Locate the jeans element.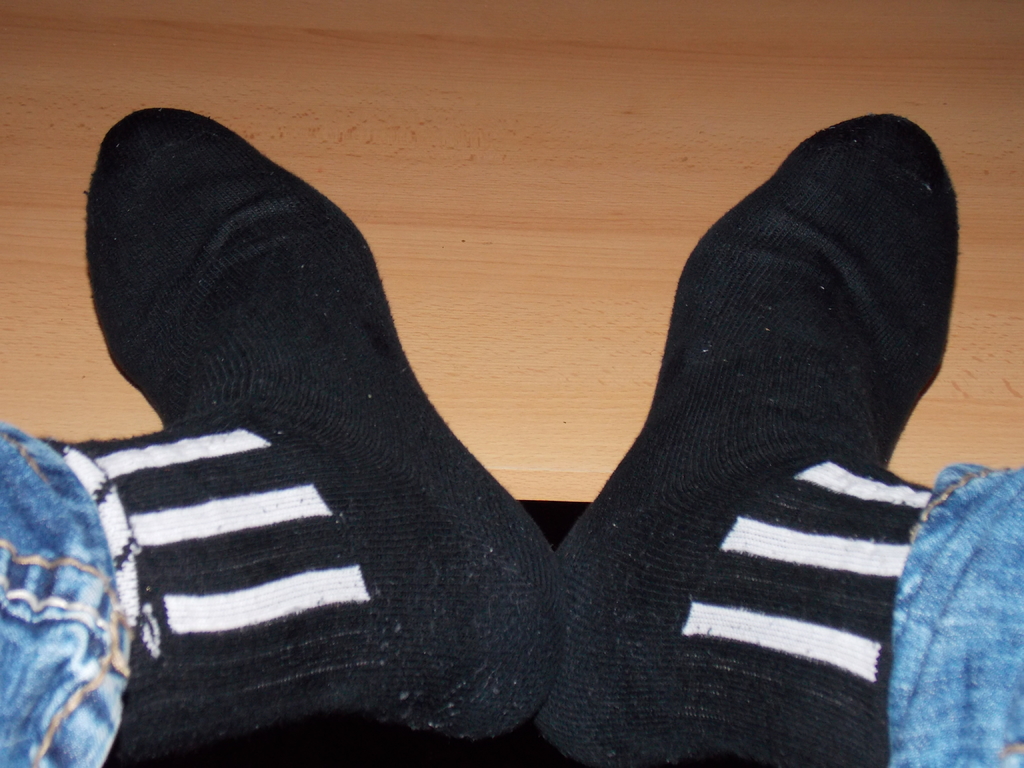
Element bbox: [left=889, top=460, right=1023, bottom=767].
